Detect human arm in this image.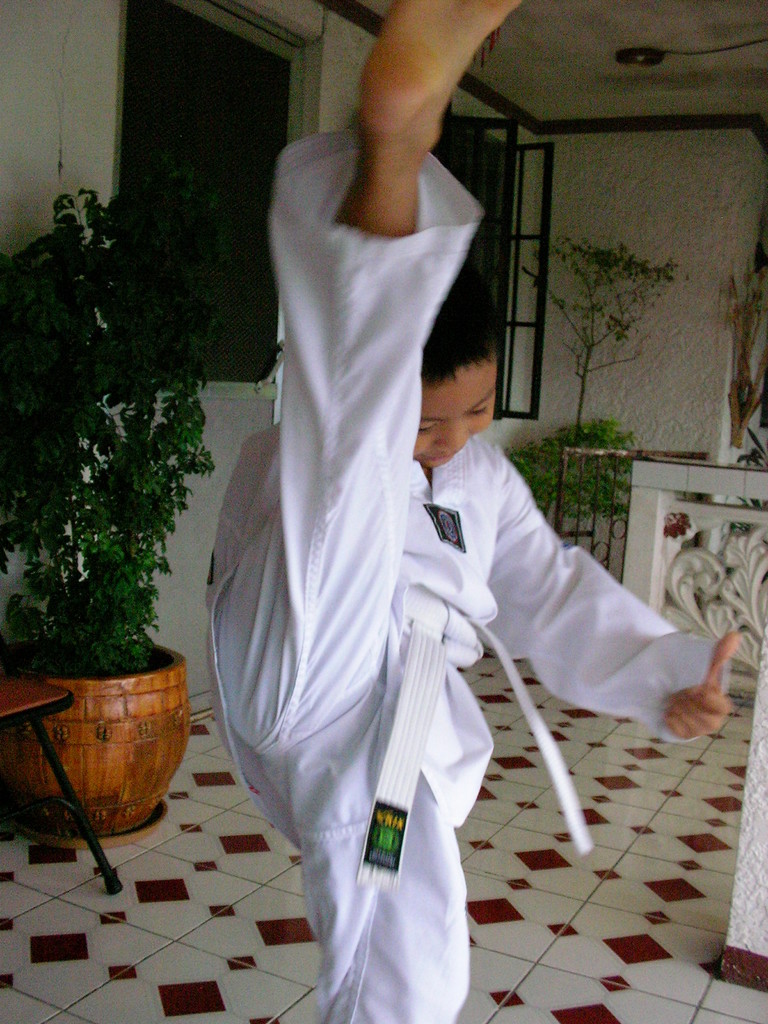
Detection: 207,404,314,593.
